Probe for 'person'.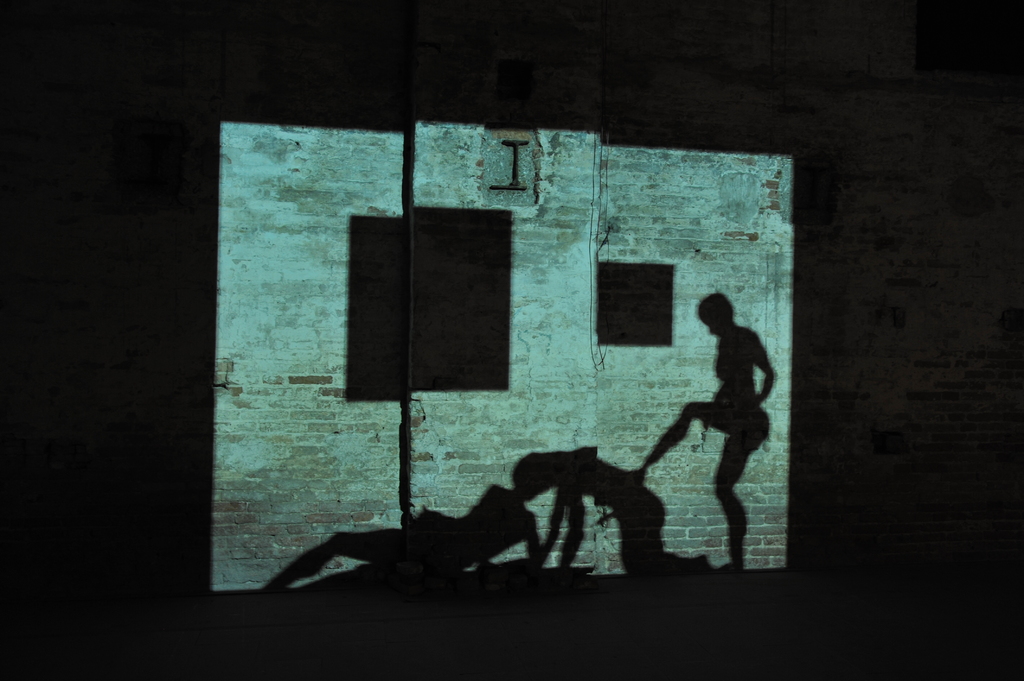
Probe result: <bbox>263, 478, 548, 597</bbox>.
